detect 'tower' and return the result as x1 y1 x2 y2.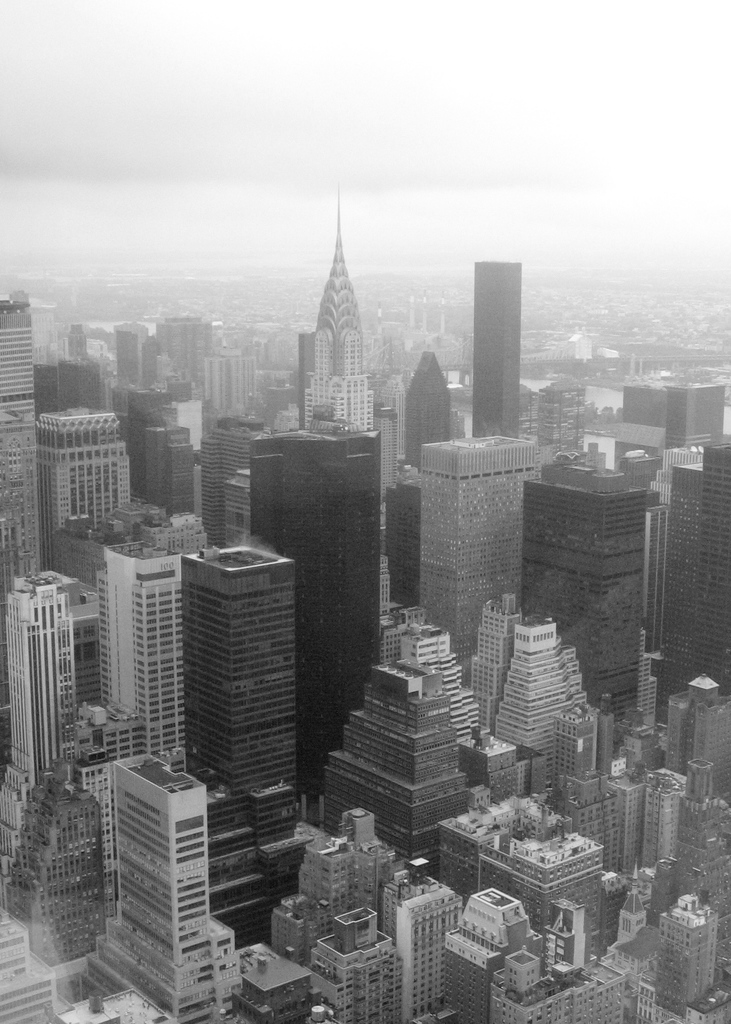
399 339 454 461.
